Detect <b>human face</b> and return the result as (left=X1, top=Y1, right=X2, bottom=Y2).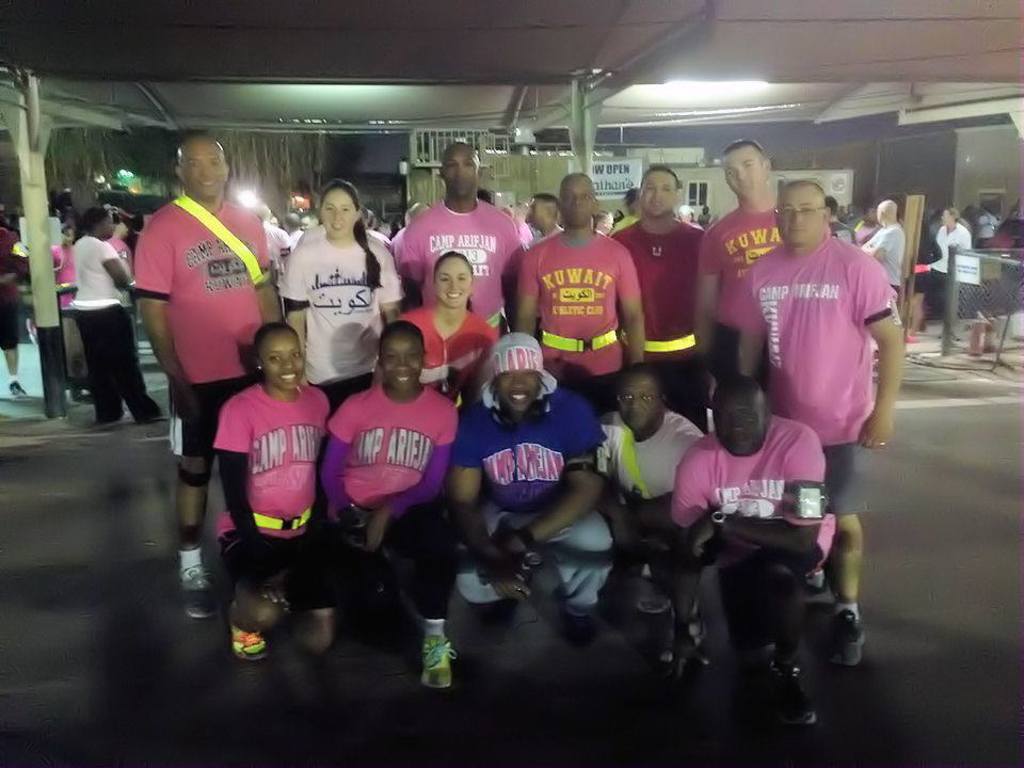
(left=714, top=385, right=758, bottom=451).
